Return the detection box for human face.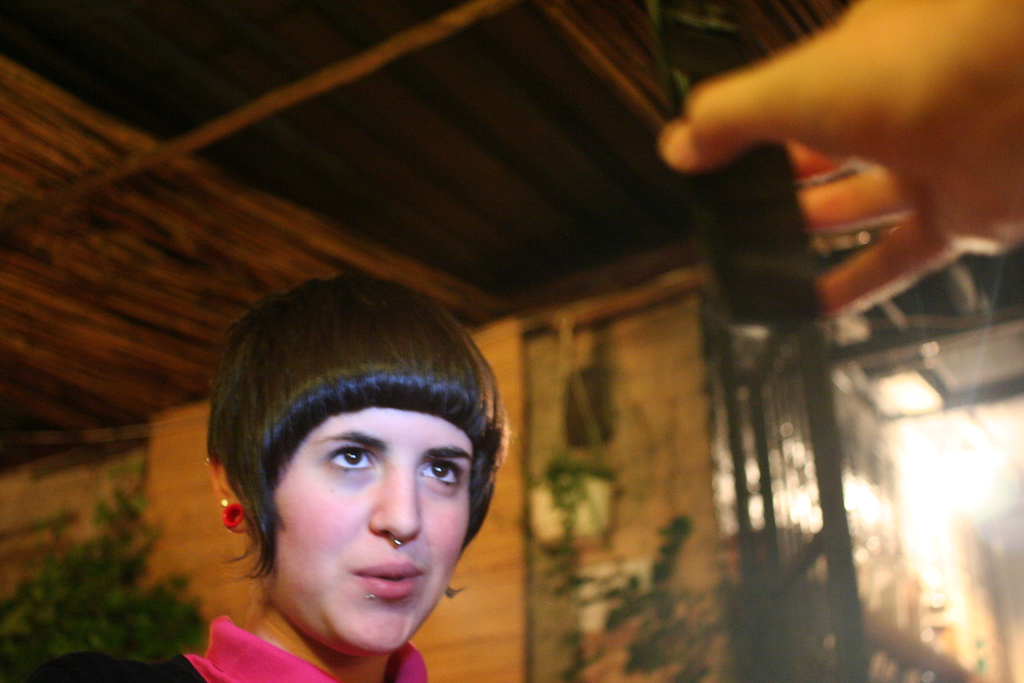
[left=269, top=403, right=474, bottom=657].
